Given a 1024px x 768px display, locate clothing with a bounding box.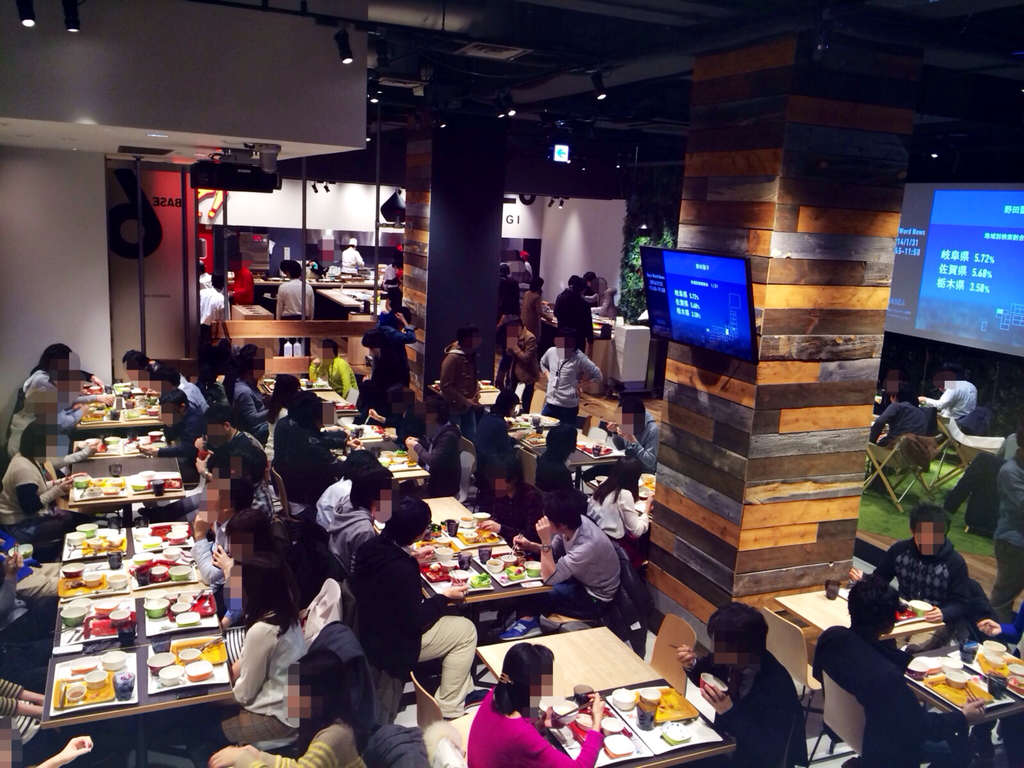
Located: <box>472,408,522,468</box>.
